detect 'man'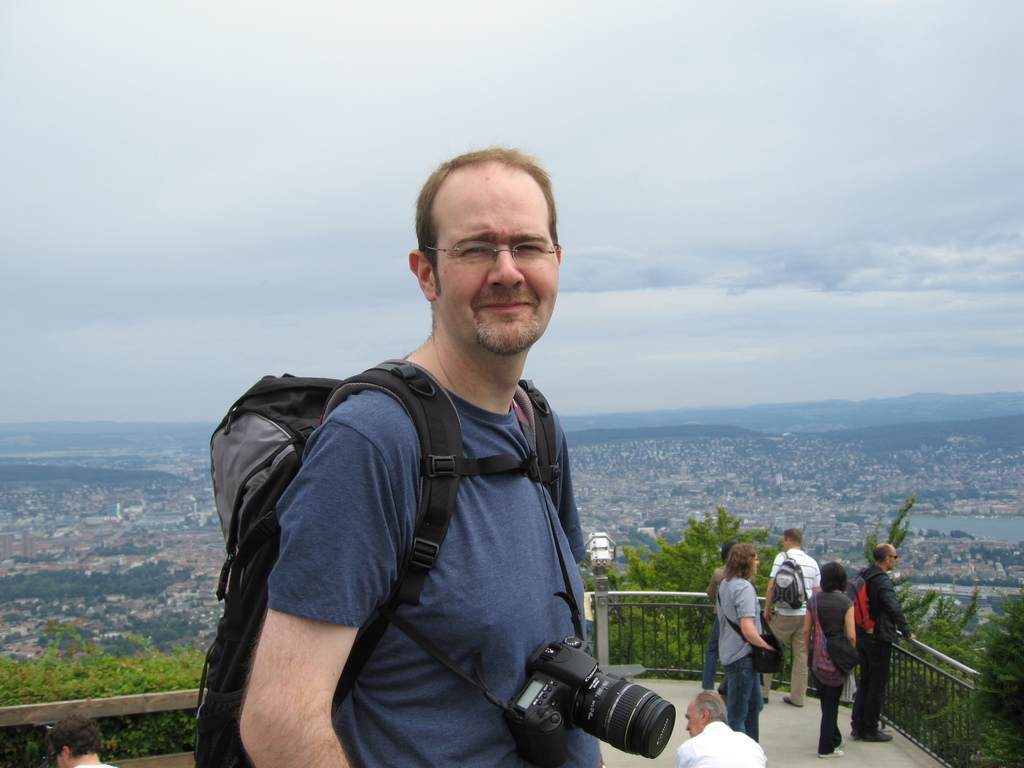
<region>205, 161, 683, 767</region>
